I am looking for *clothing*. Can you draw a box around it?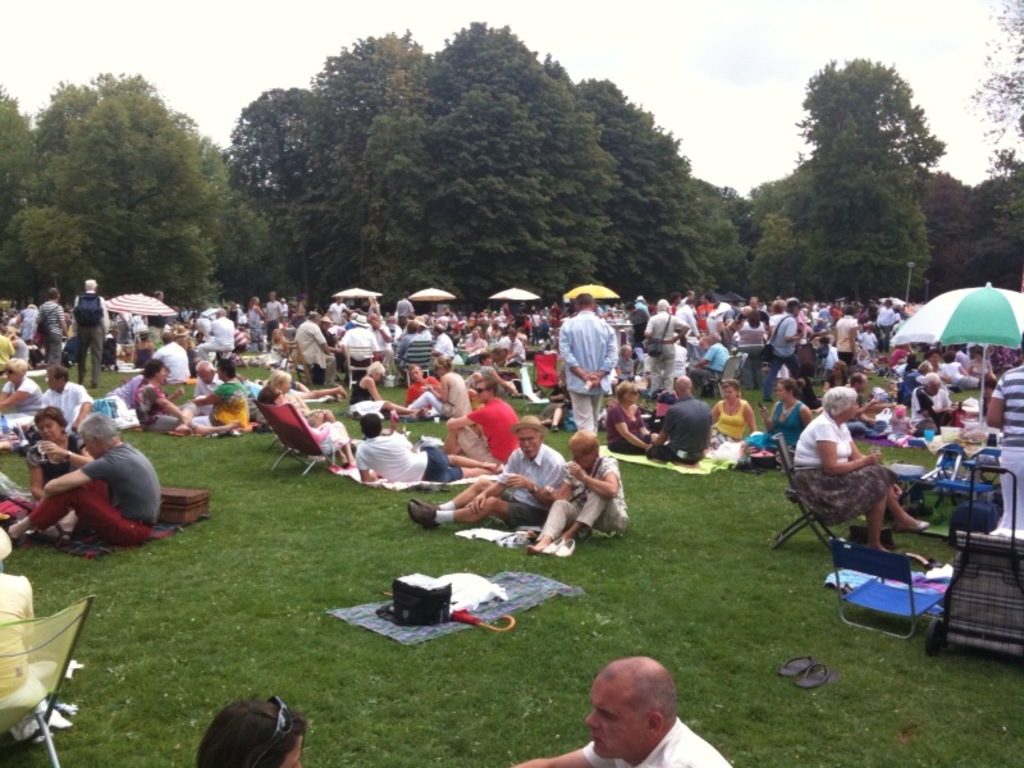
Sure, the bounding box is x1=586 y1=716 x2=736 y2=767.
